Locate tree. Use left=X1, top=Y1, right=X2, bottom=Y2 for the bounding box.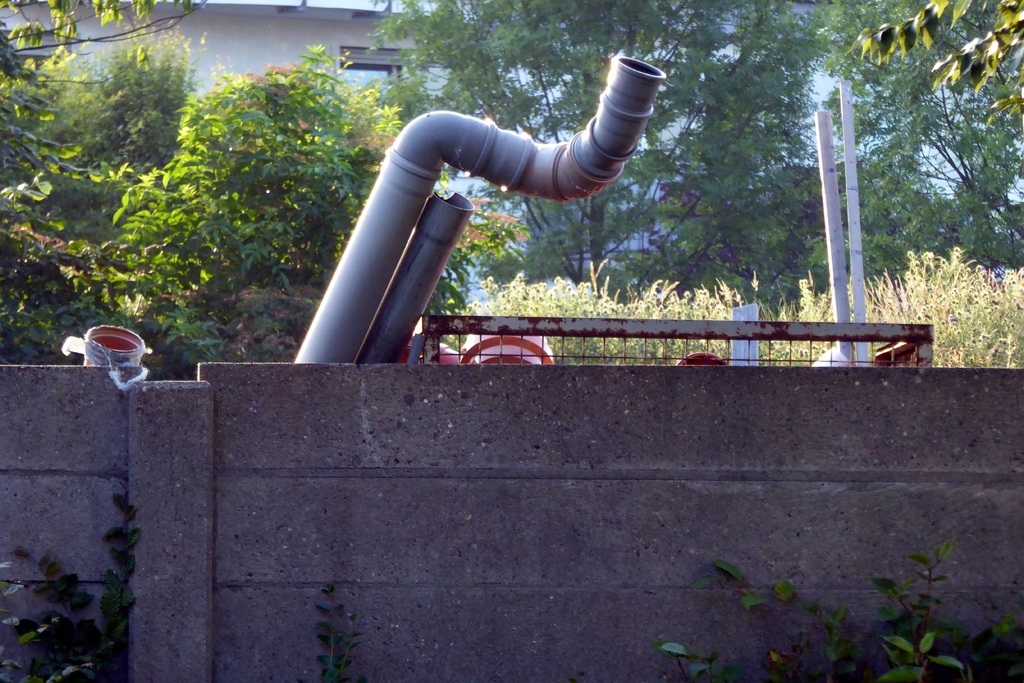
left=835, top=0, right=1023, bottom=318.
